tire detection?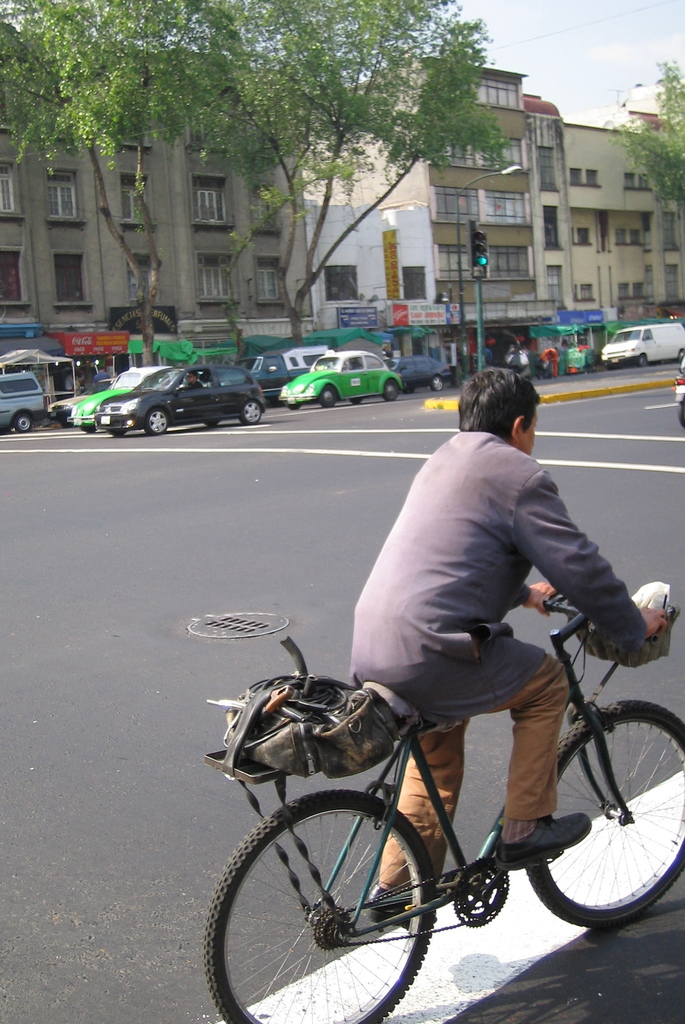
{"x1": 111, "y1": 428, "x2": 125, "y2": 435}
